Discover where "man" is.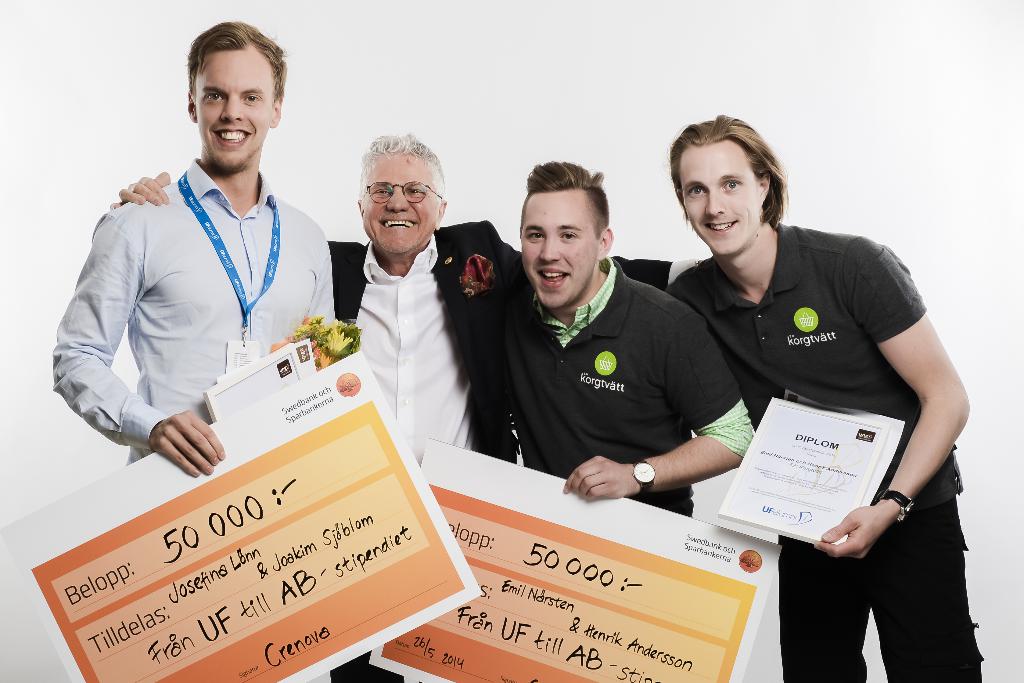
Discovered at box(109, 130, 700, 682).
